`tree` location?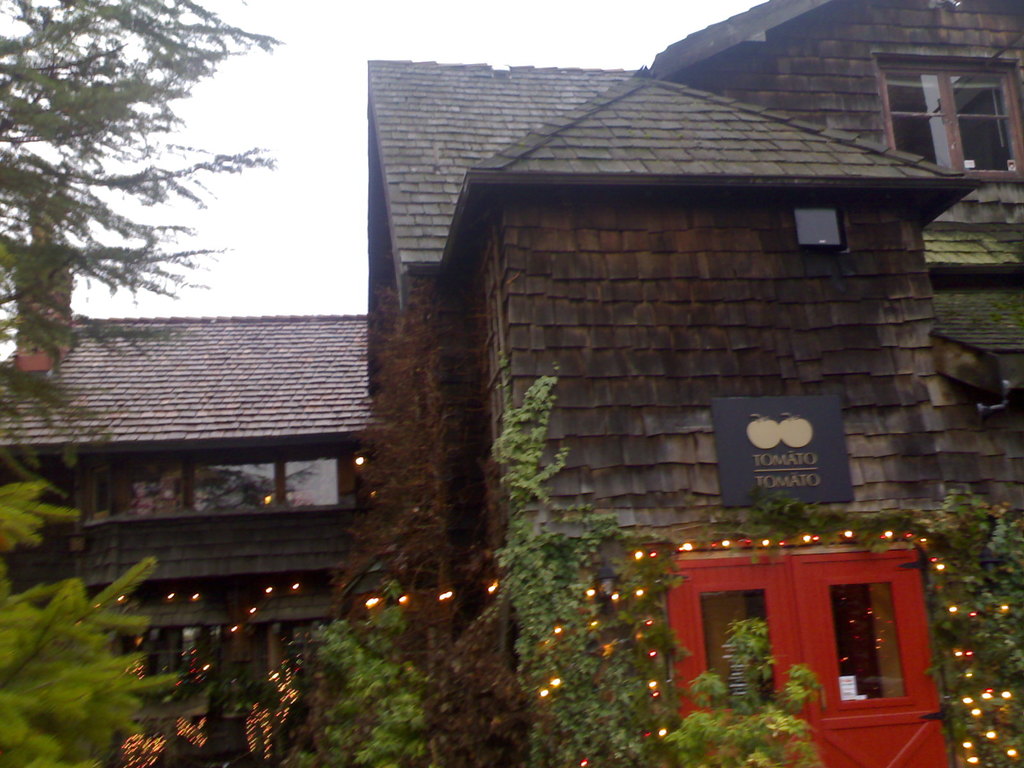
[left=663, top=609, right=834, bottom=767]
